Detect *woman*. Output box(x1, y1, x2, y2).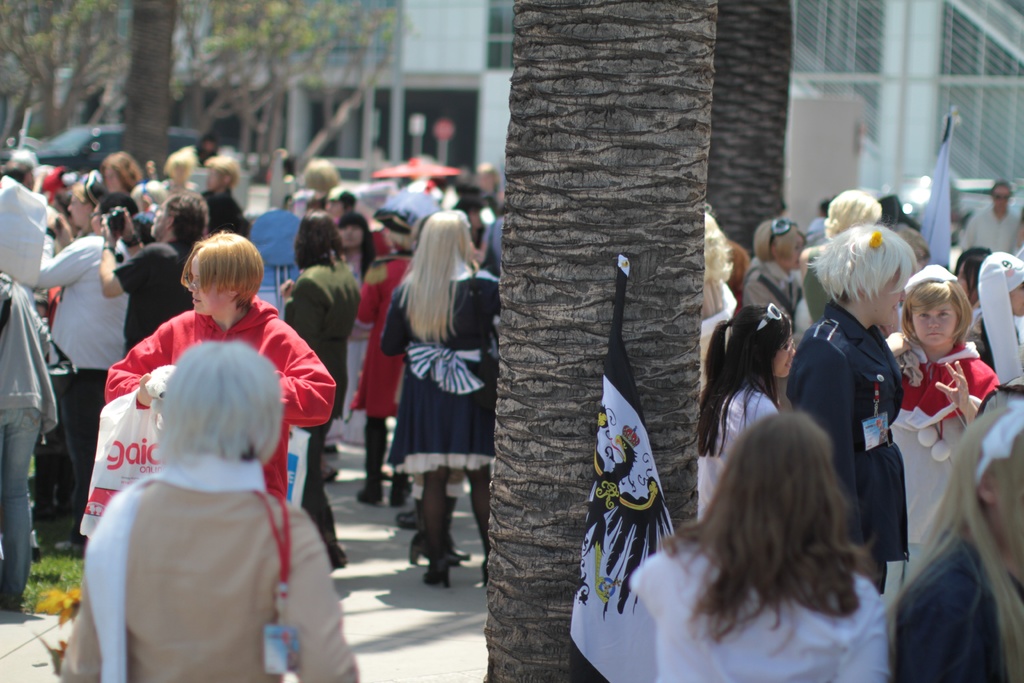
box(158, 151, 196, 196).
